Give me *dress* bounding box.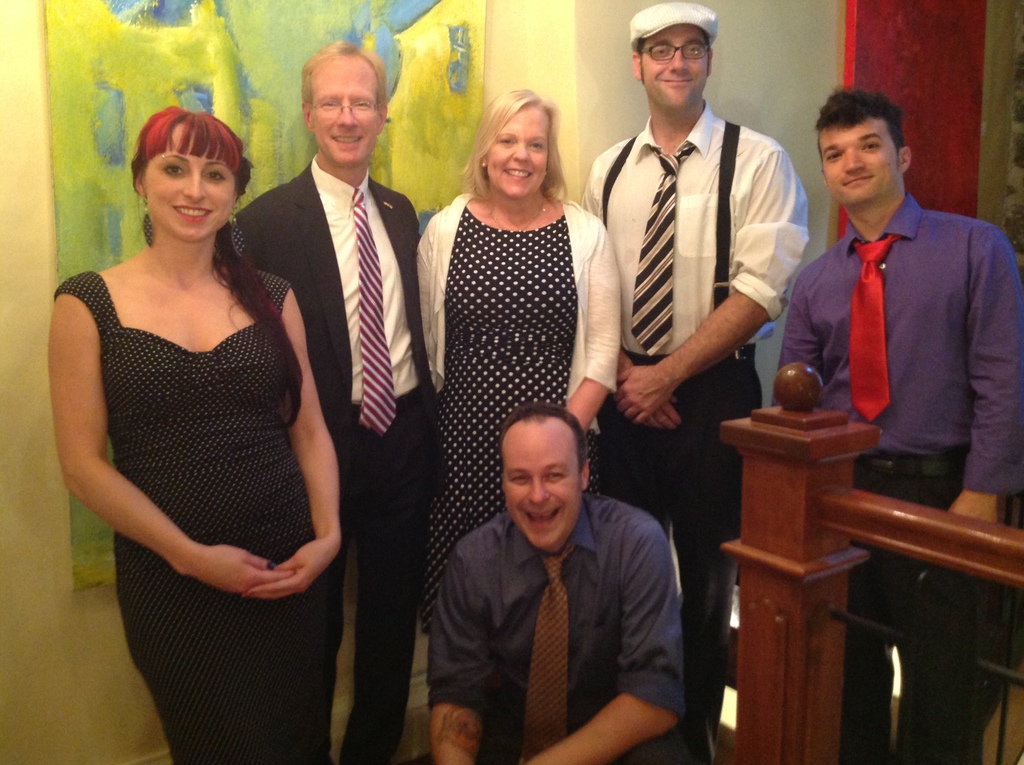
left=58, top=265, right=341, bottom=756.
